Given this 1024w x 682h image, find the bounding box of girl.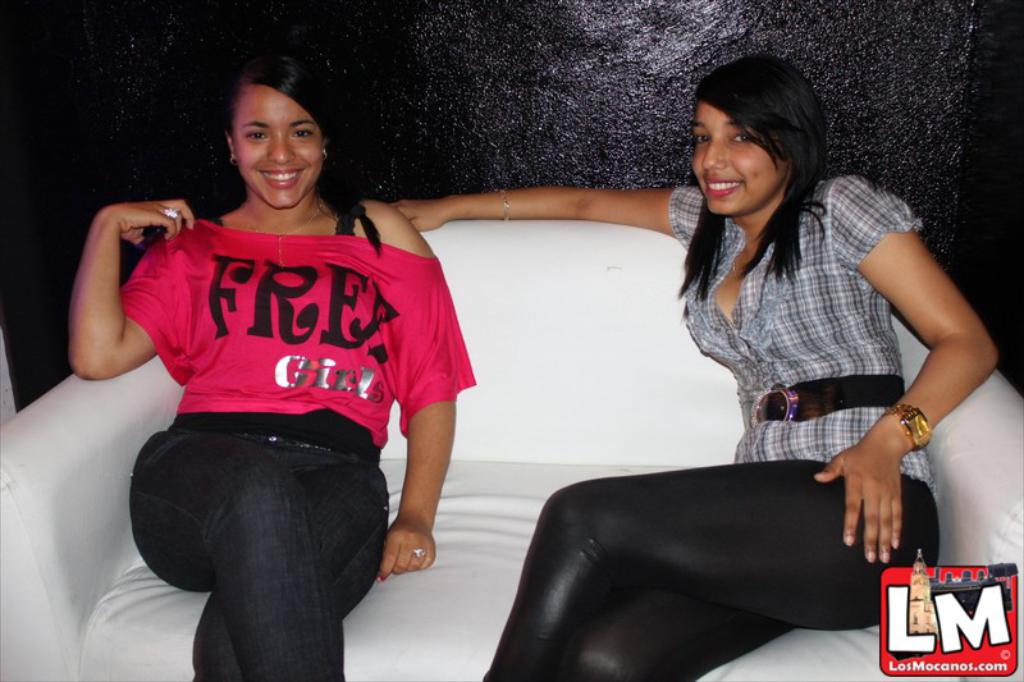
region(64, 45, 471, 681).
